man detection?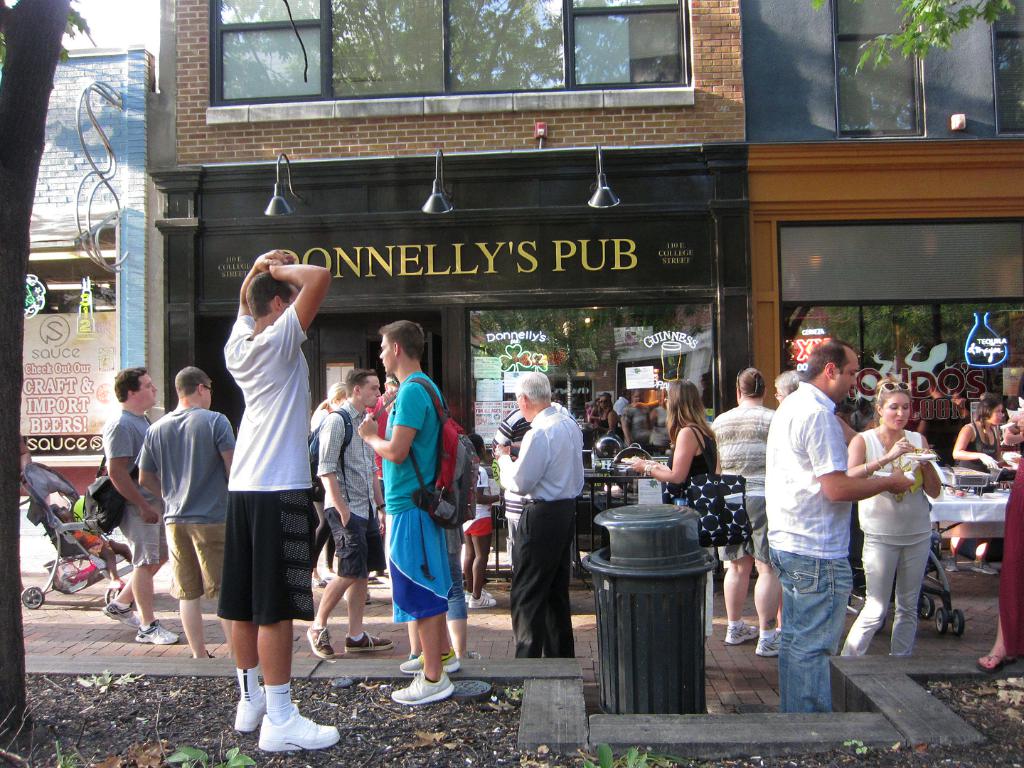
[left=311, top=369, right=393, bottom=663]
